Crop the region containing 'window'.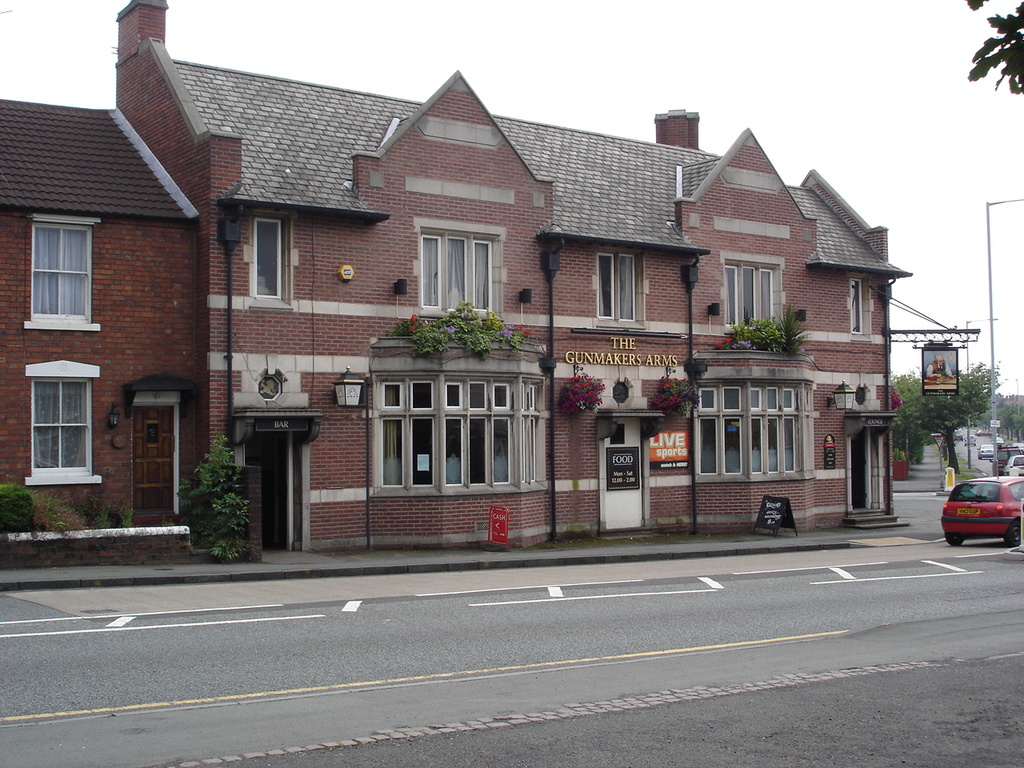
Crop region: region(18, 208, 98, 336).
